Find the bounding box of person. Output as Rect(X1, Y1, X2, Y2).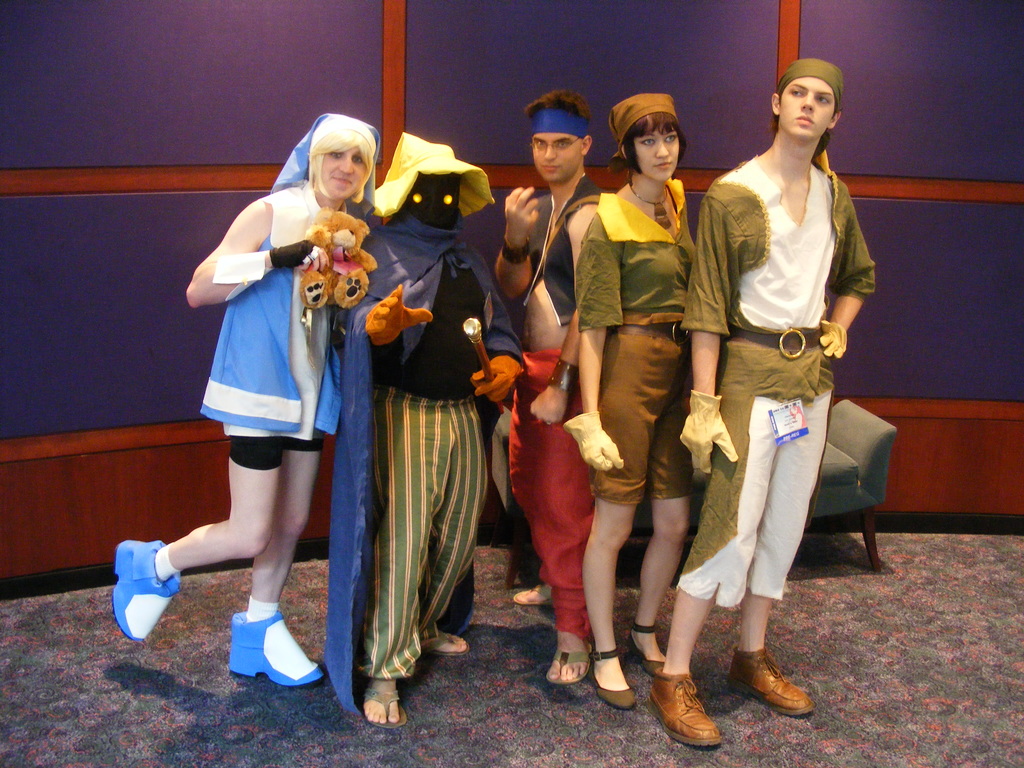
Rect(496, 89, 604, 685).
